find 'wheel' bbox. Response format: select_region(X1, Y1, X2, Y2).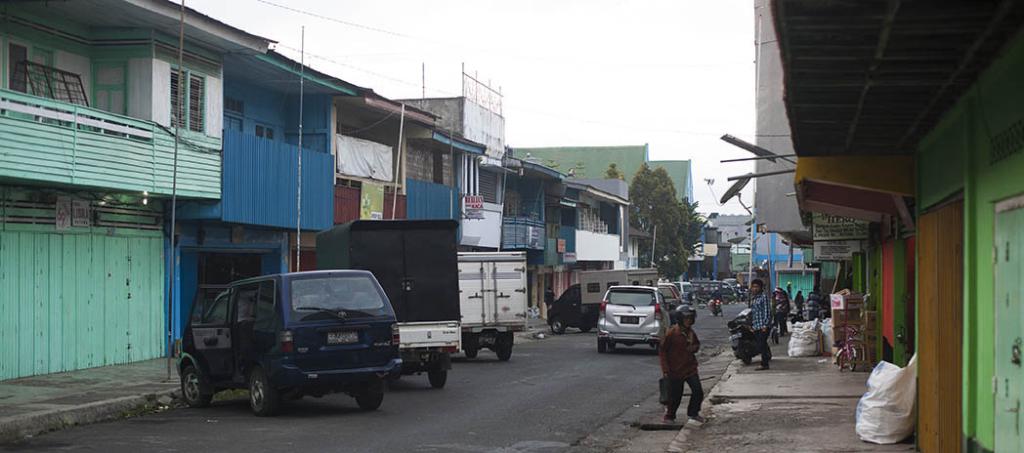
select_region(742, 339, 752, 369).
